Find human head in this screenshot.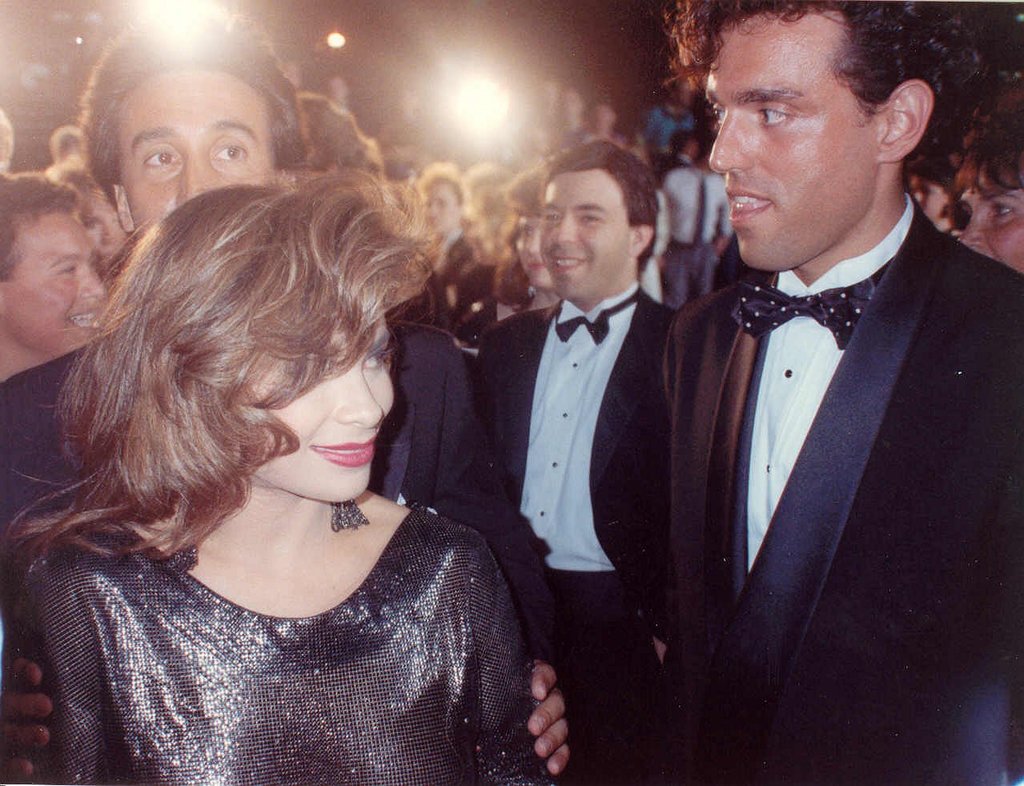
The bounding box for human head is (left=666, top=0, right=981, bottom=275).
